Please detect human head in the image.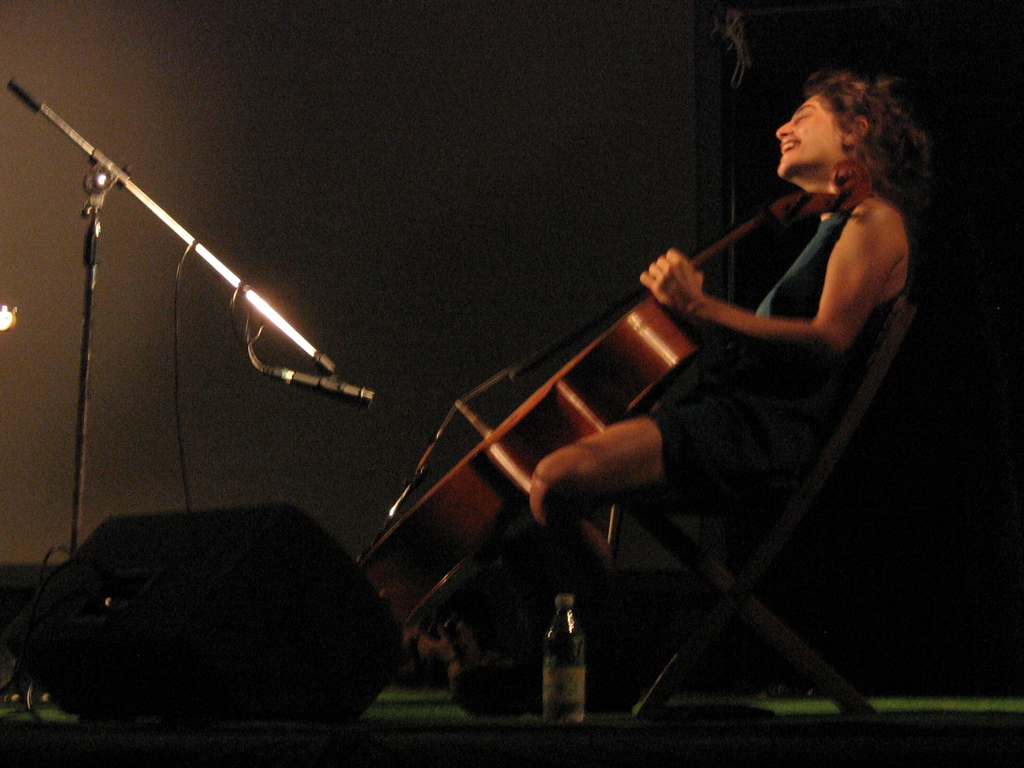
(left=771, top=64, right=929, bottom=208).
